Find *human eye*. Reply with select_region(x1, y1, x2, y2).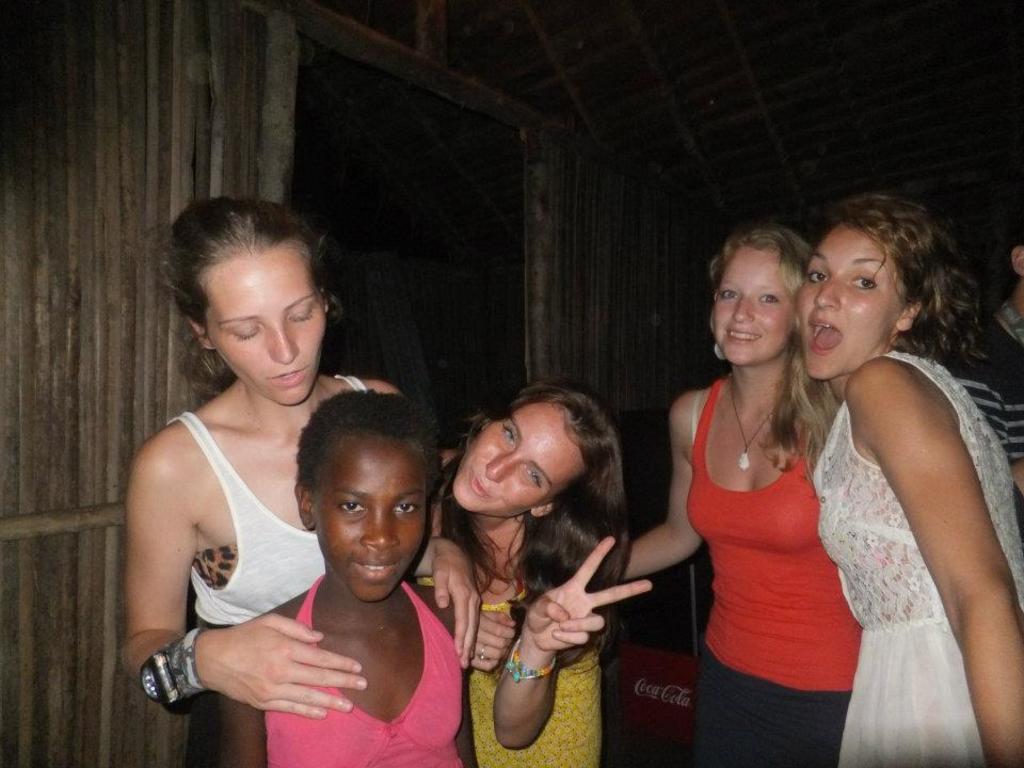
select_region(388, 502, 417, 518).
